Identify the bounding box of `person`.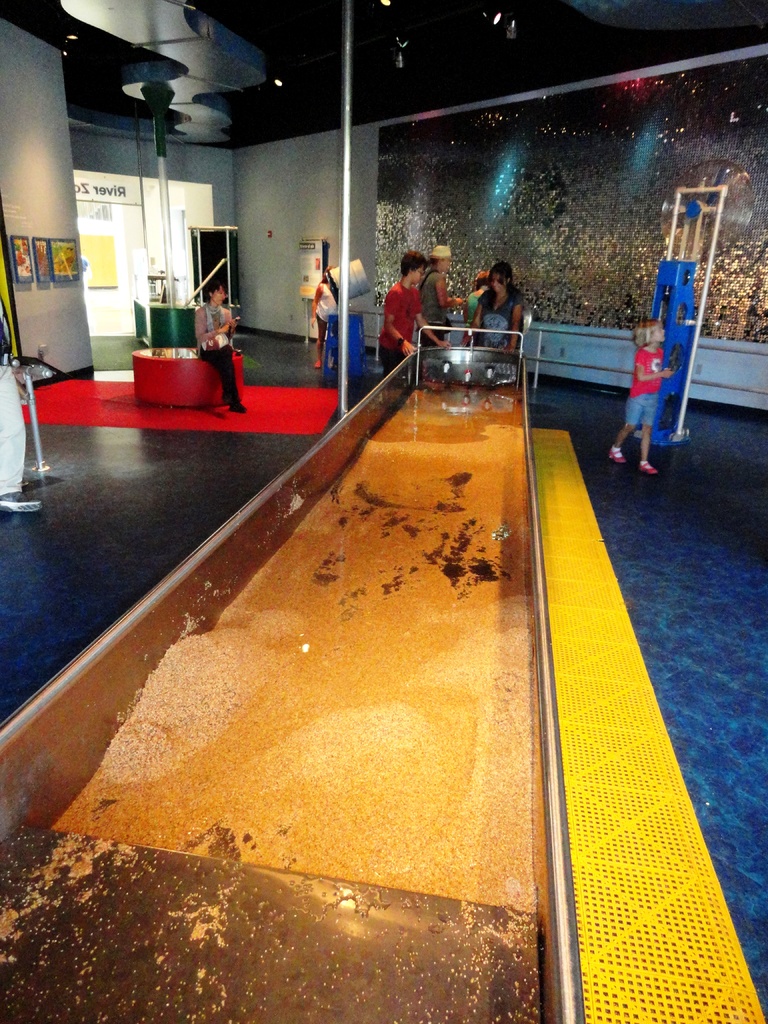
bbox=[606, 318, 675, 476].
